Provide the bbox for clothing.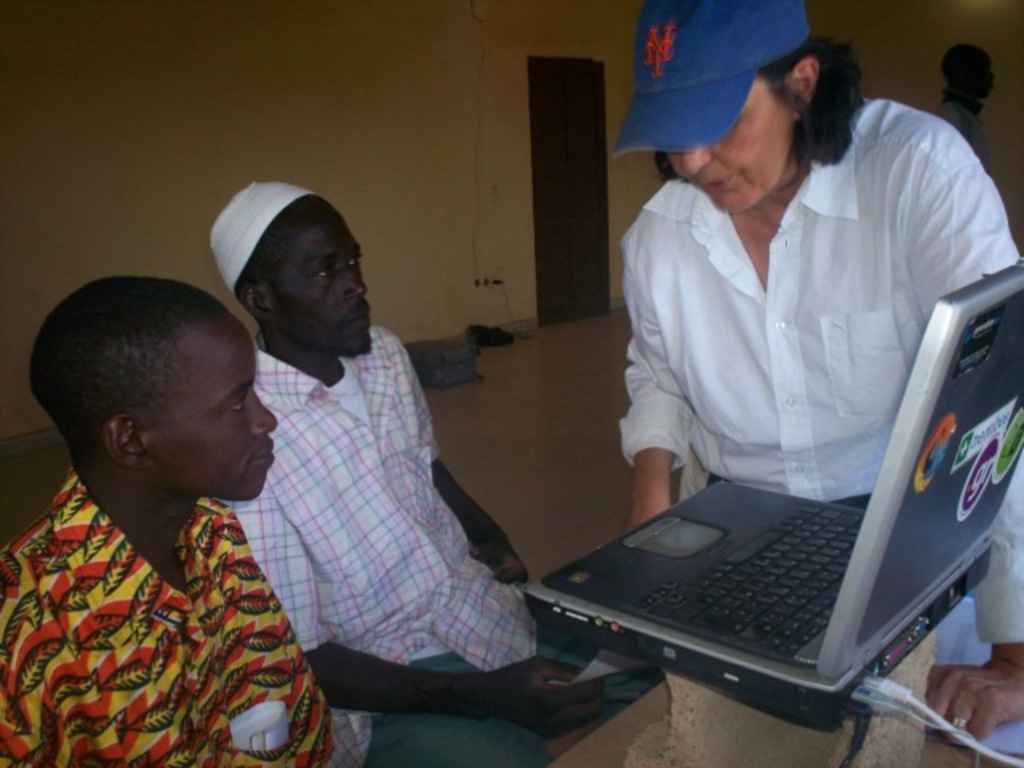
<region>0, 461, 347, 766</region>.
